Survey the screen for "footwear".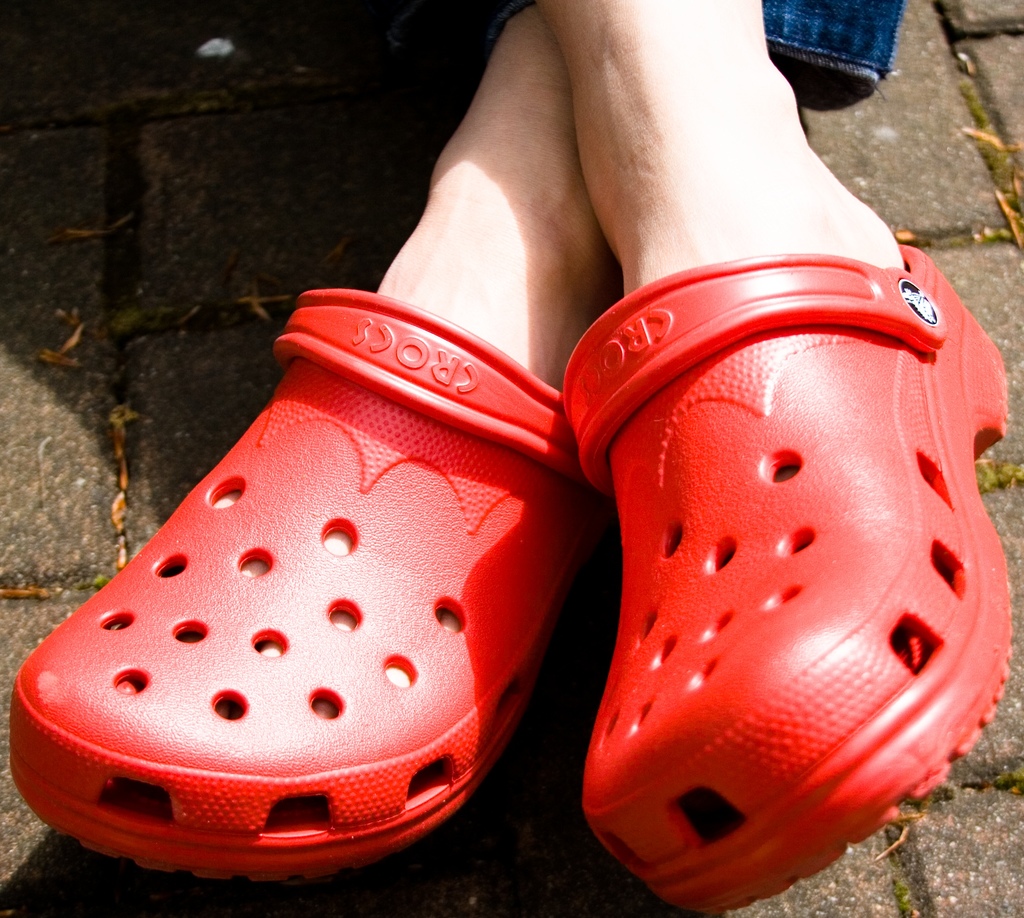
Survey found: [557,234,1013,917].
